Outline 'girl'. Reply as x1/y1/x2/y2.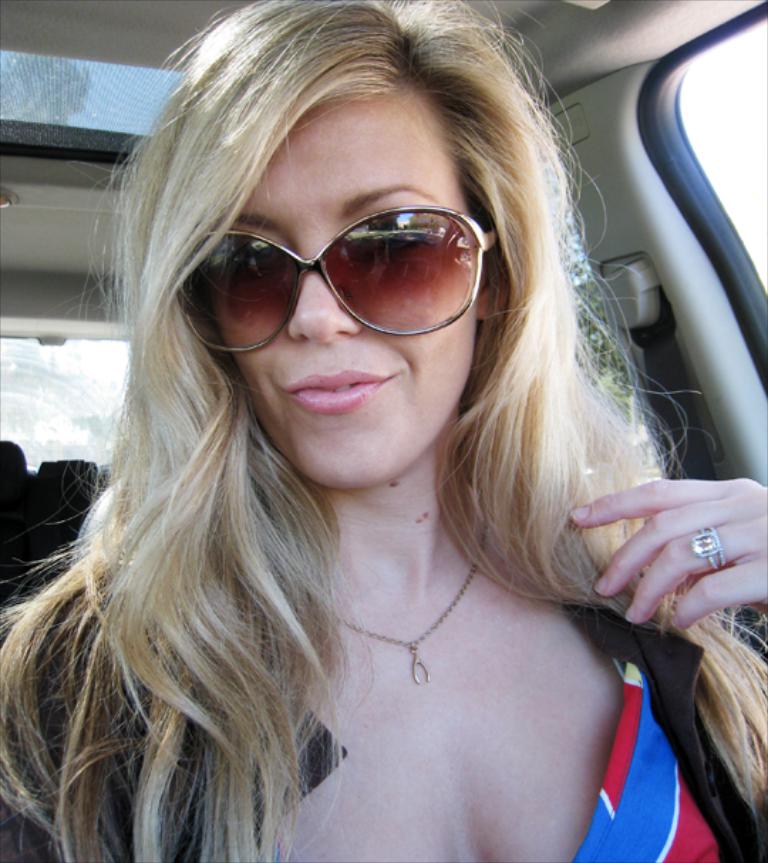
0/0/767/860.
